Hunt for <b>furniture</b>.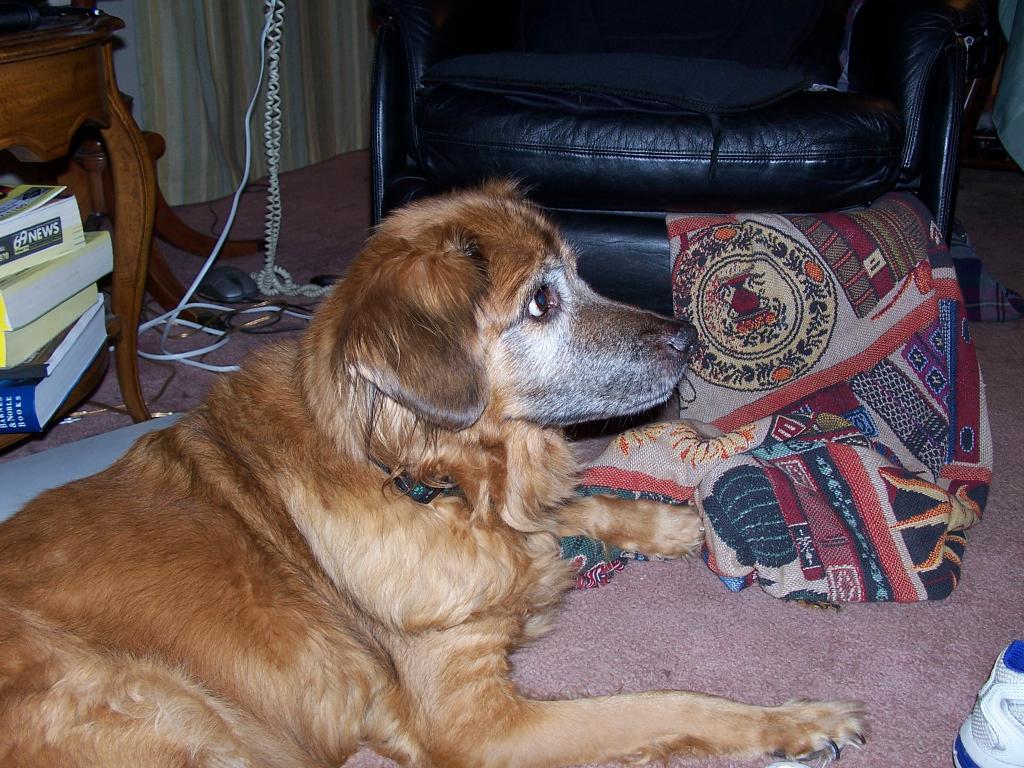
Hunted down at [x1=369, y1=0, x2=1012, y2=322].
